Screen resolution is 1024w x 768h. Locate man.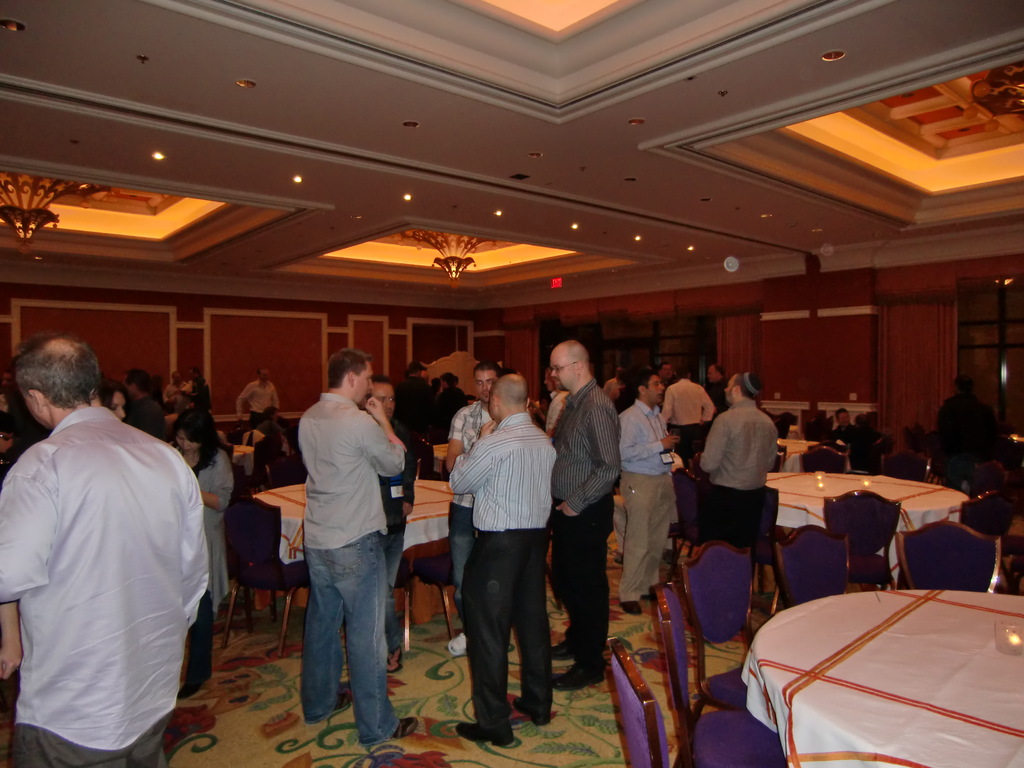
pyautogui.locateOnScreen(264, 344, 413, 760).
